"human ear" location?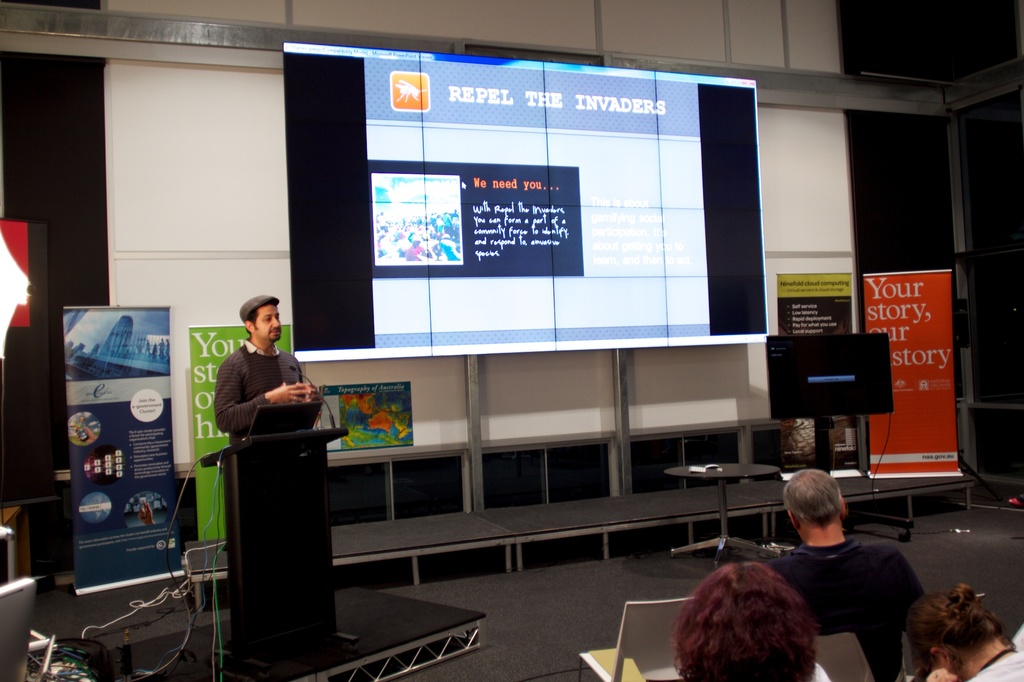
(241, 320, 255, 336)
